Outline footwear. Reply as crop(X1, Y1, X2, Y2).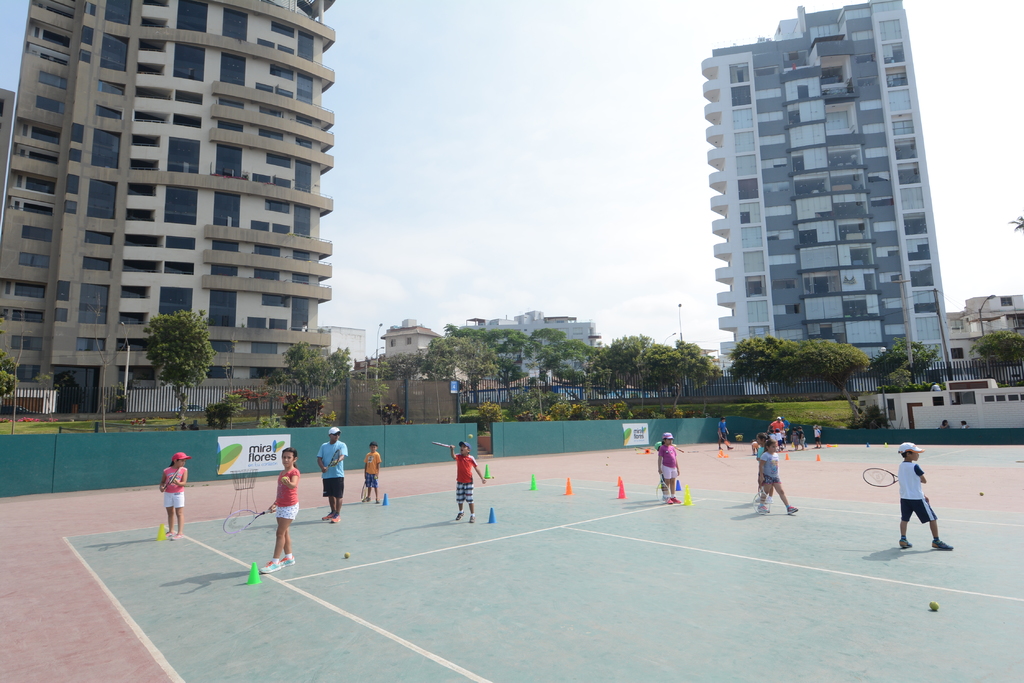
crop(932, 538, 954, 550).
